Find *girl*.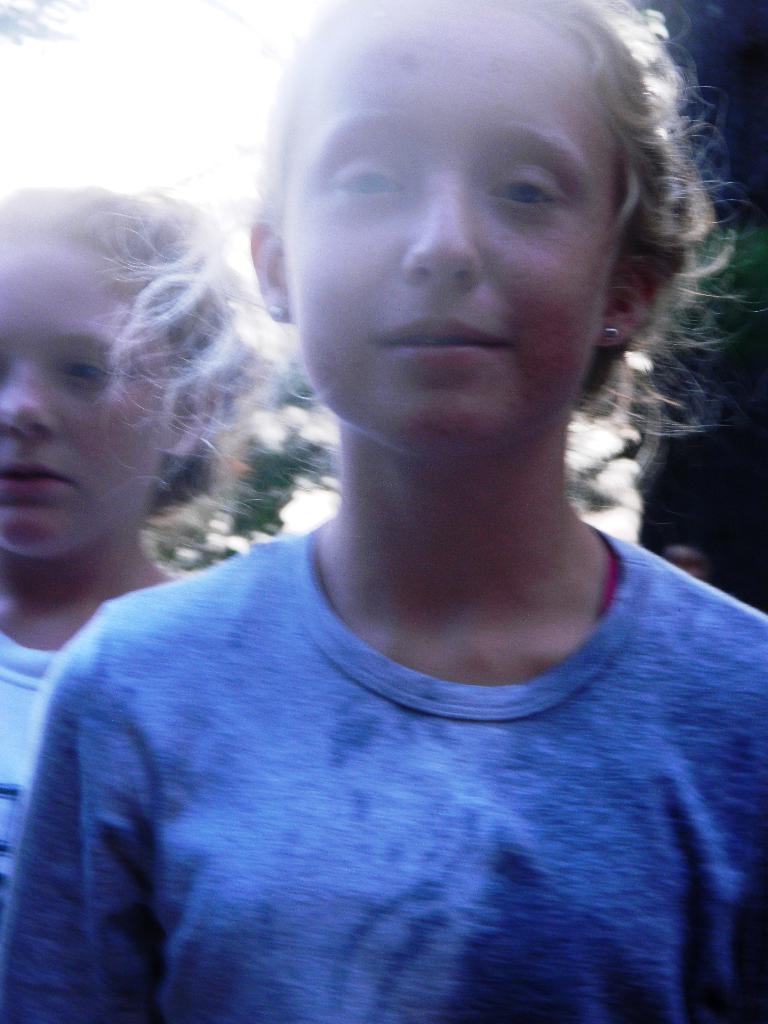
x1=0, y1=0, x2=767, y2=1023.
